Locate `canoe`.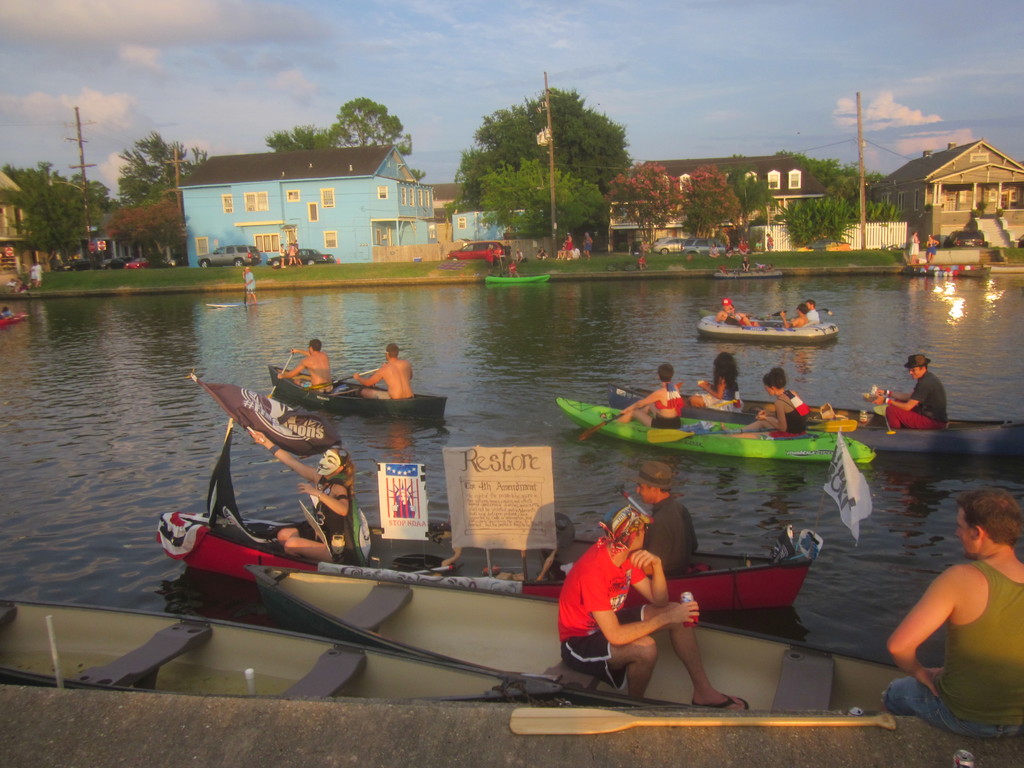
Bounding box: [697,312,838,344].
